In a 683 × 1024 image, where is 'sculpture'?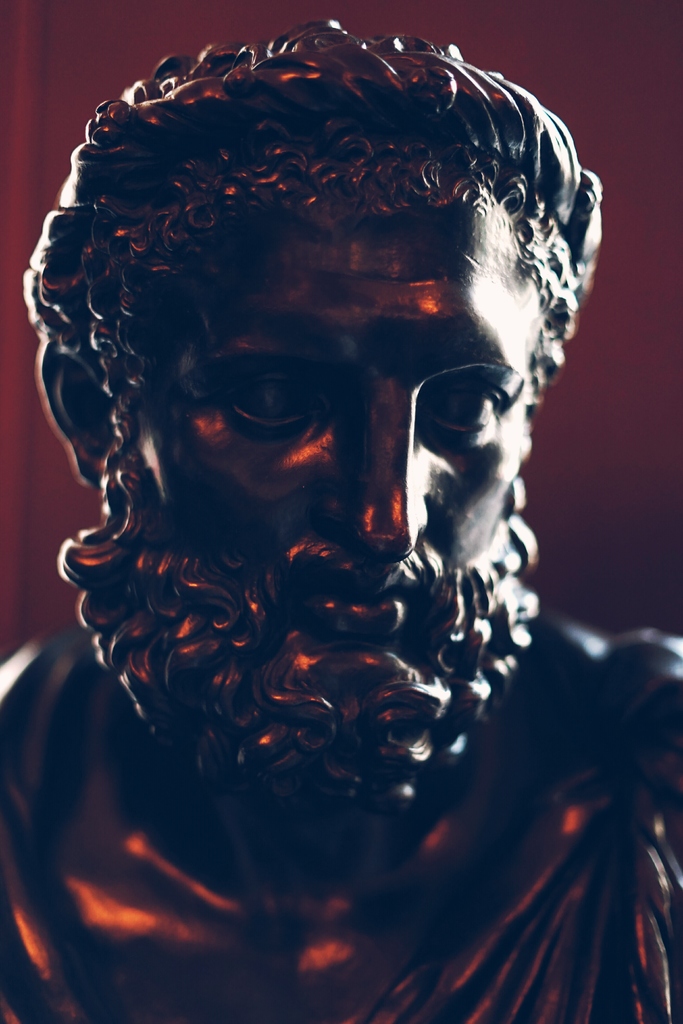
bbox=[0, 8, 682, 1023].
